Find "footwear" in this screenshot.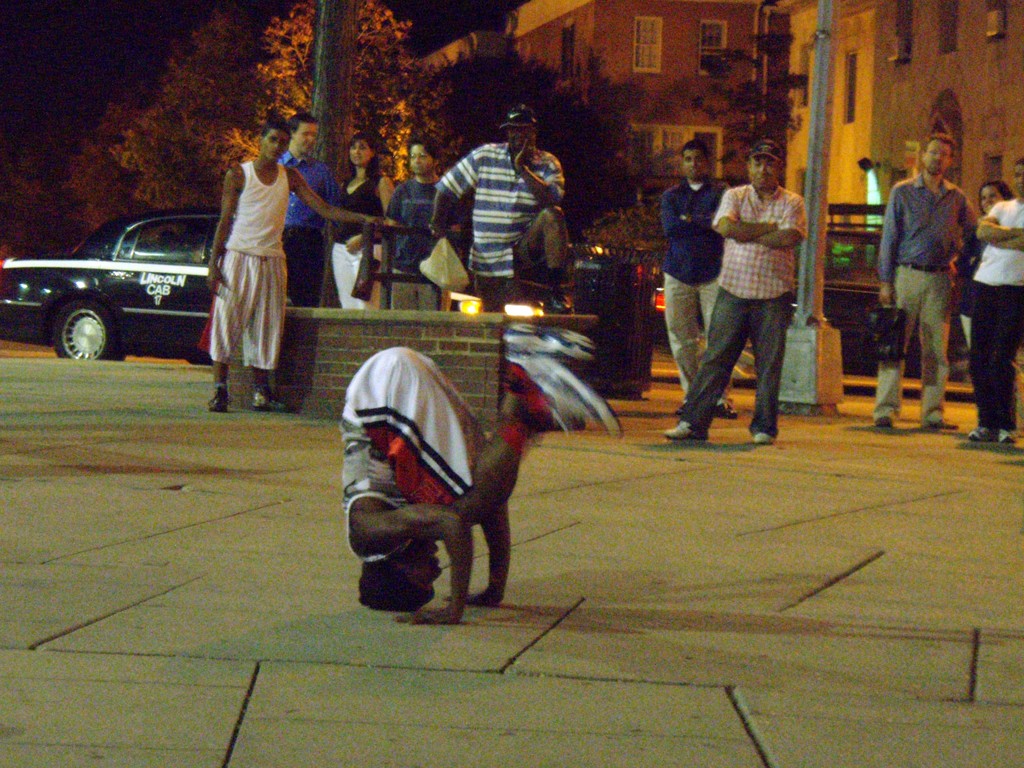
The bounding box for "footwear" is box(252, 383, 287, 414).
